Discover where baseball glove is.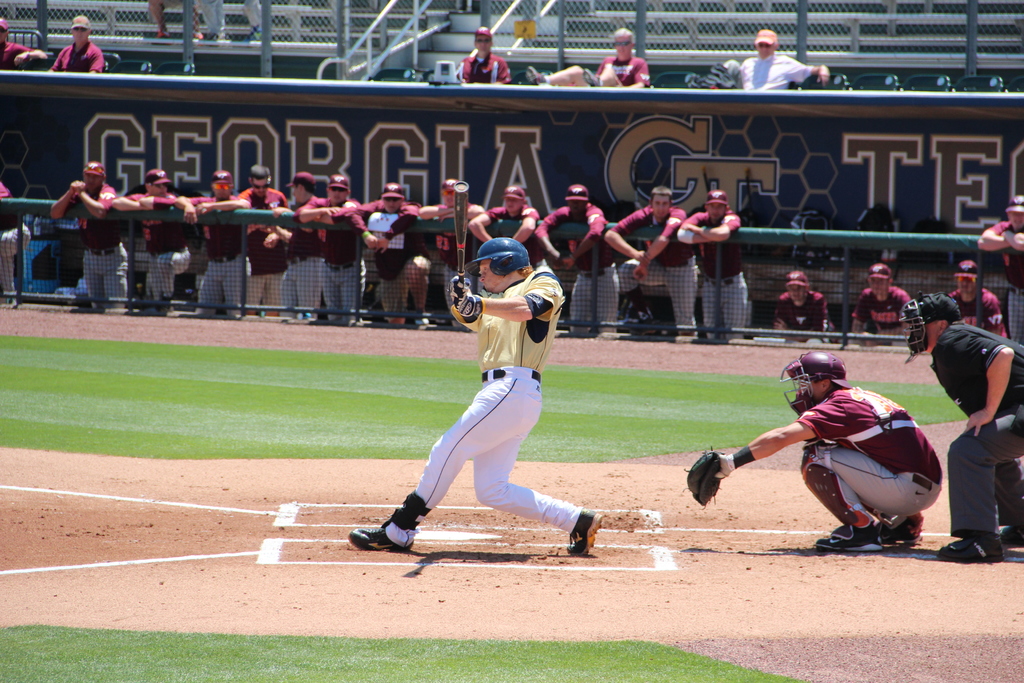
Discovered at BBox(685, 443, 737, 505).
